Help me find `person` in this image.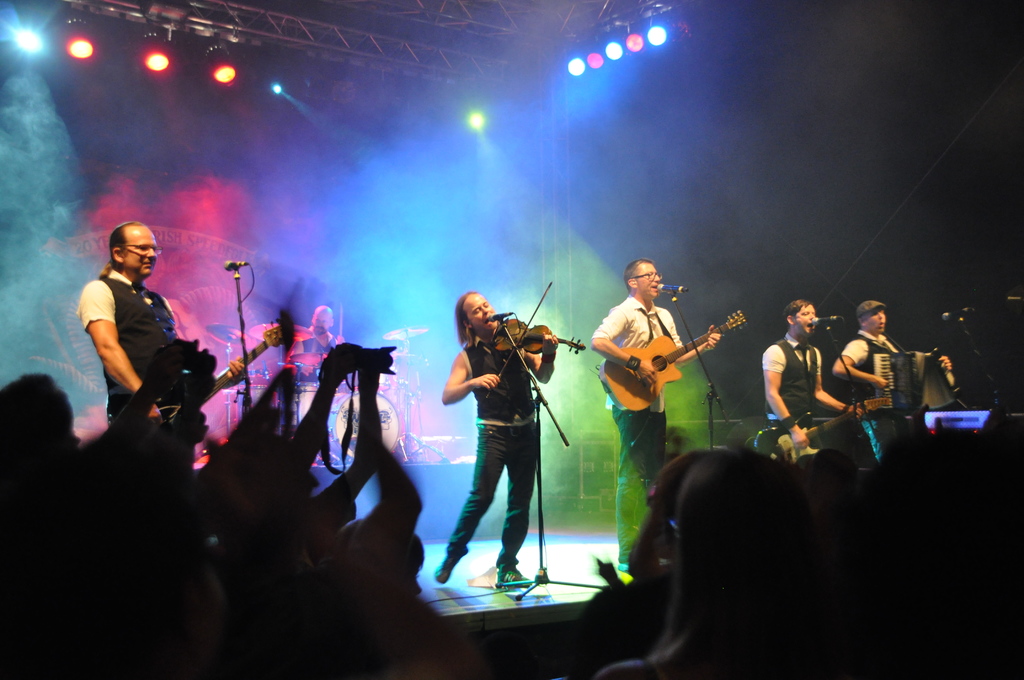
Found it: locate(762, 294, 872, 462).
